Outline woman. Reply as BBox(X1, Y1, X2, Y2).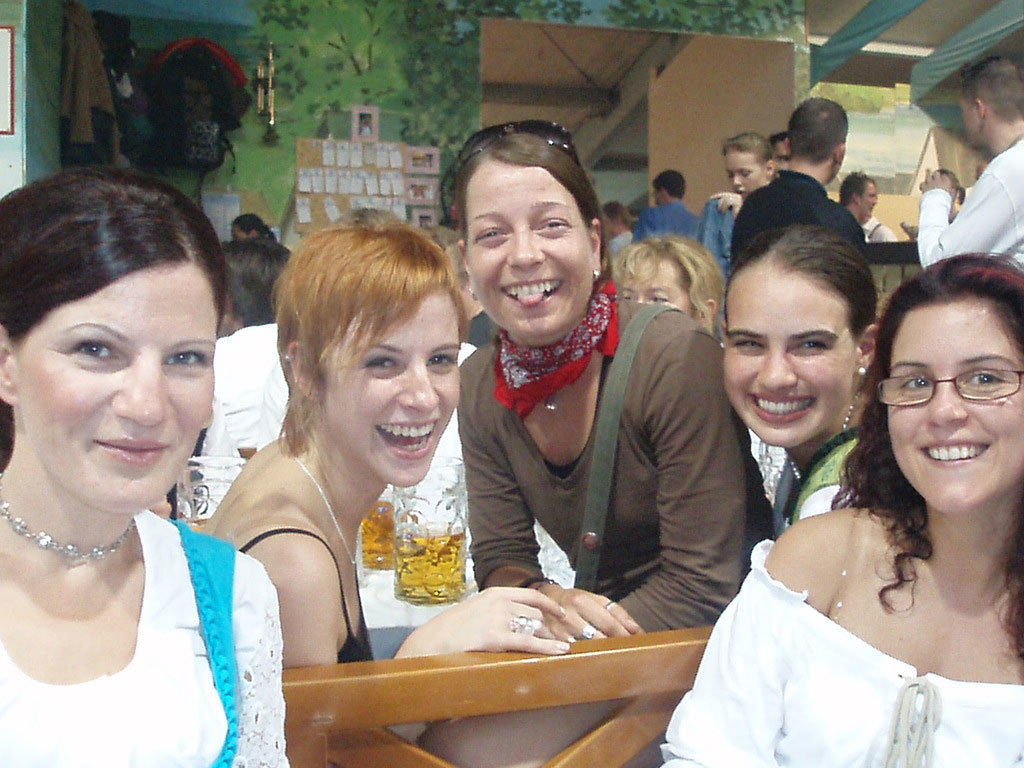
BBox(725, 219, 880, 531).
